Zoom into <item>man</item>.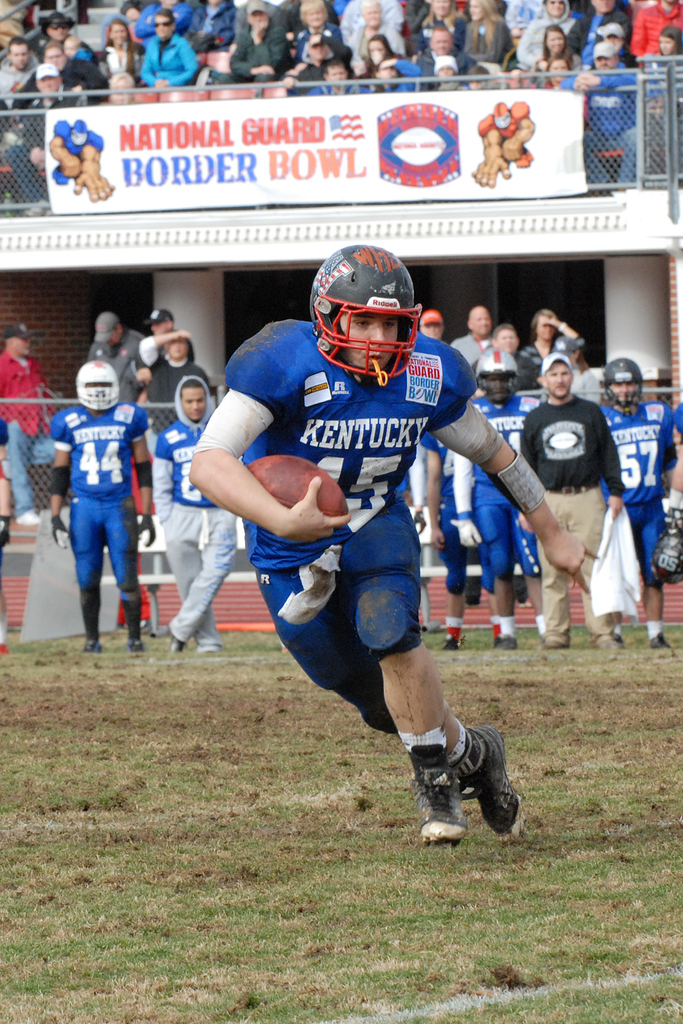
Zoom target: Rect(574, 40, 642, 193).
